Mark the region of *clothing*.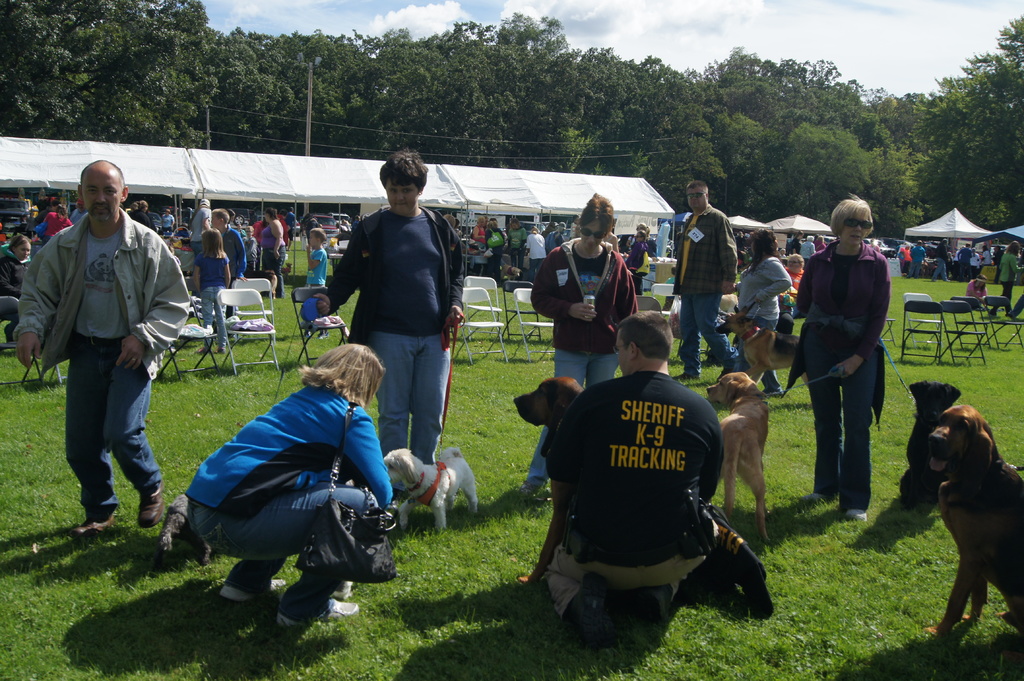
Region: (x1=188, y1=207, x2=212, y2=262).
